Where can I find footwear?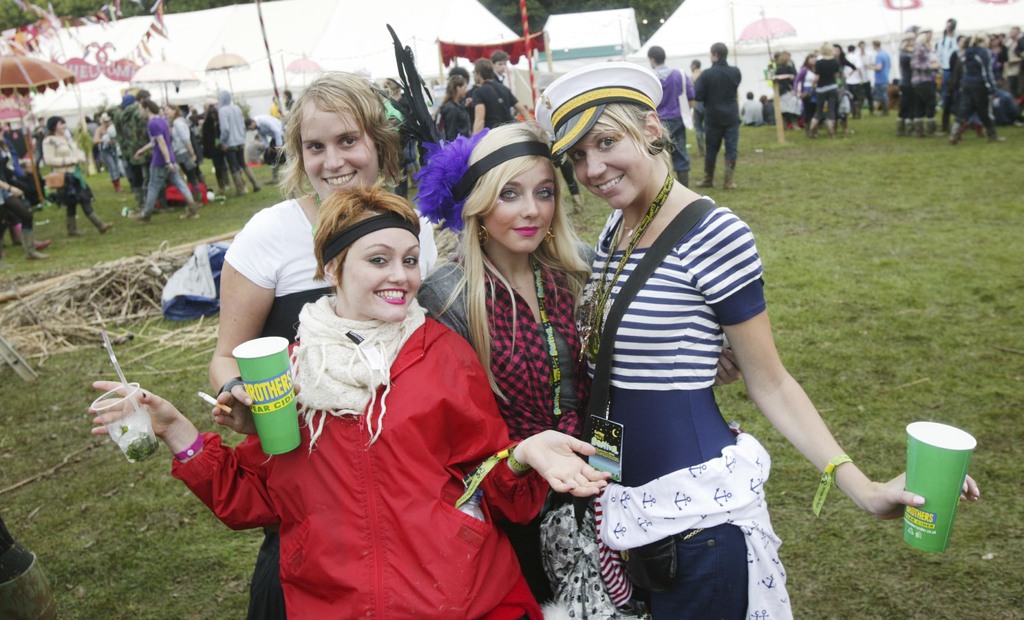
You can find it at 566/193/582/218.
